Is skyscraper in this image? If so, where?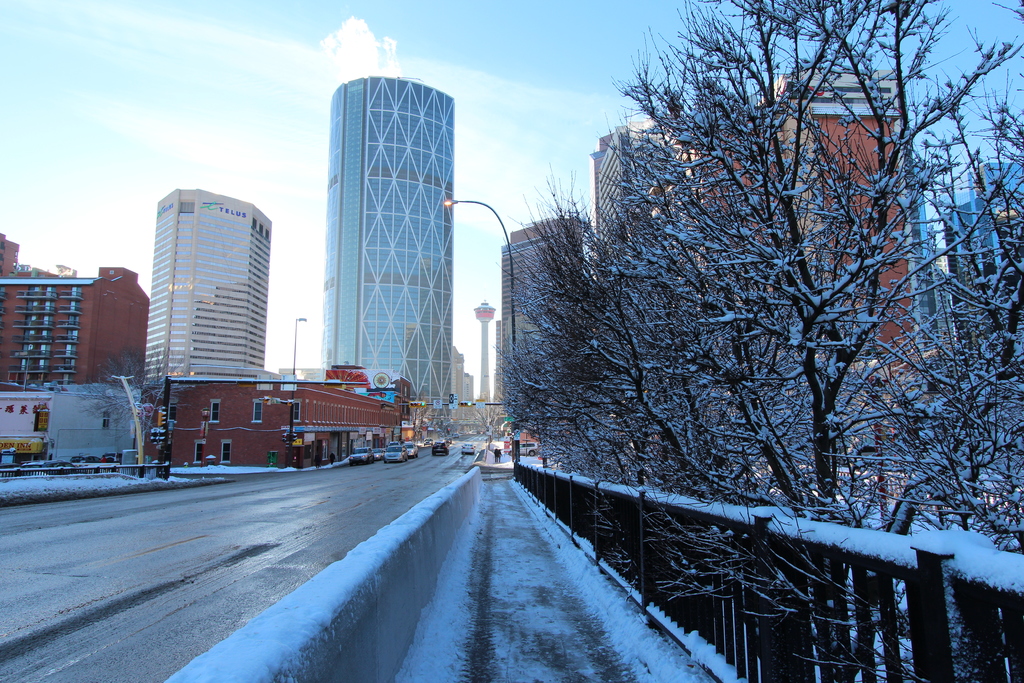
Yes, at 319, 74, 452, 424.
